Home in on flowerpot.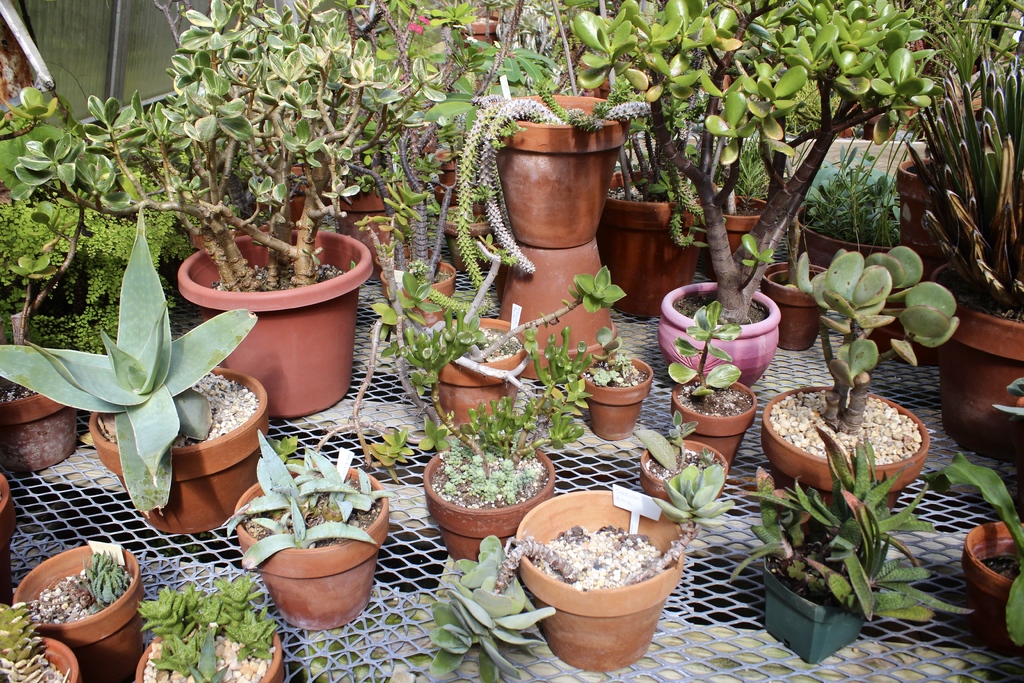
Homed in at 375:257:456:334.
